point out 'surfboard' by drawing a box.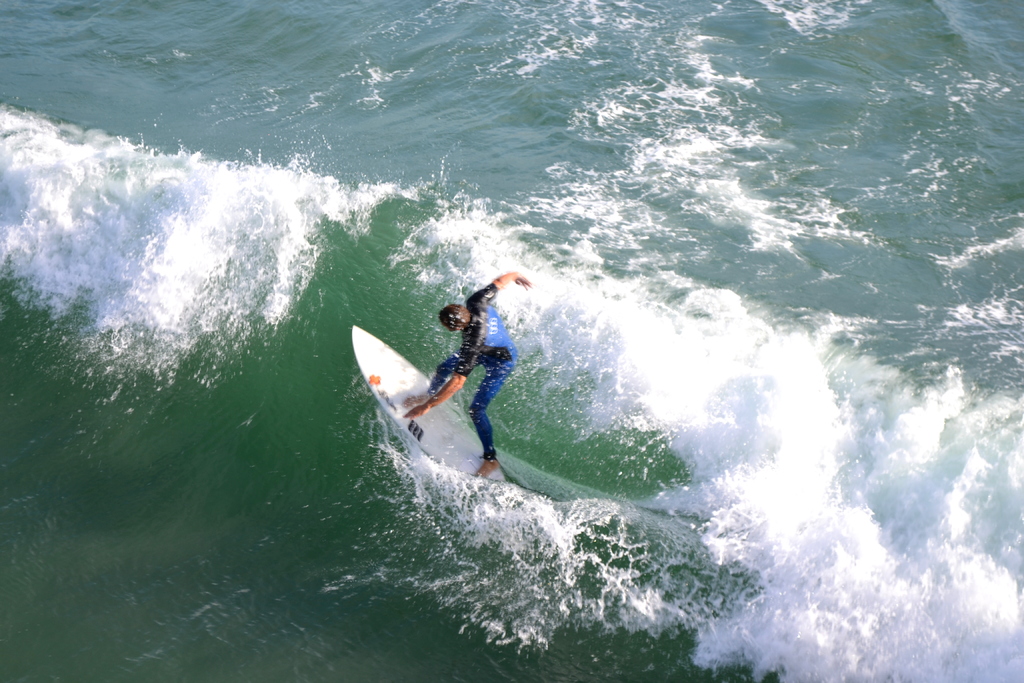
Rect(351, 325, 500, 481).
